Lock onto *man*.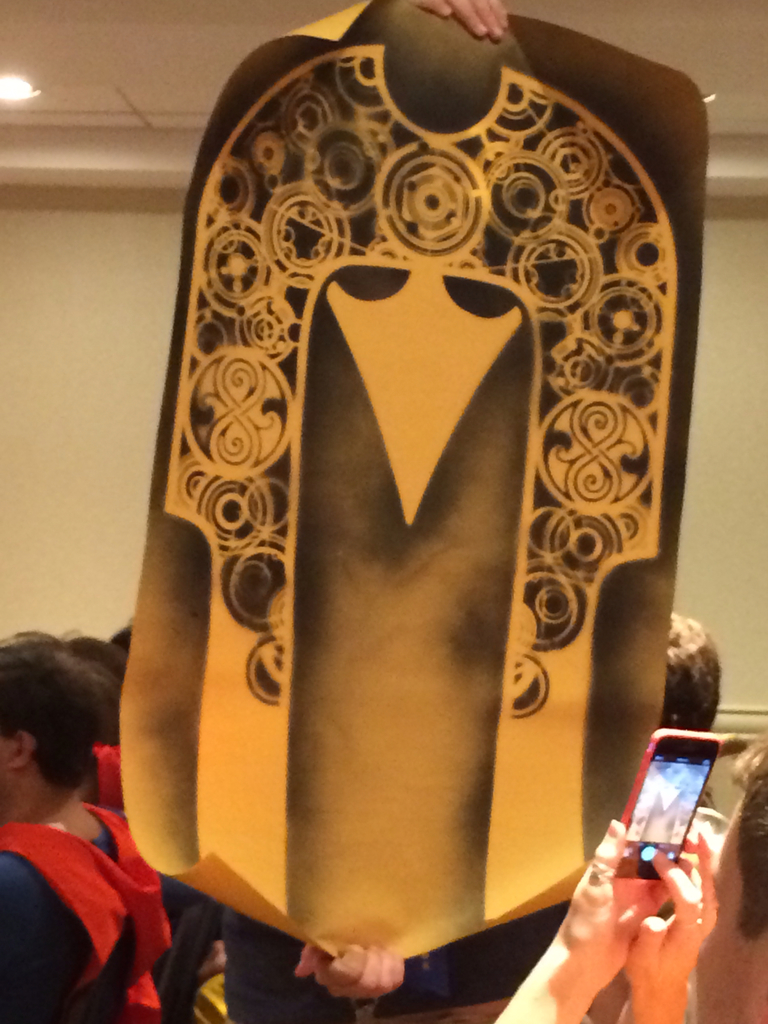
Locked: l=495, t=746, r=767, b=1023.
